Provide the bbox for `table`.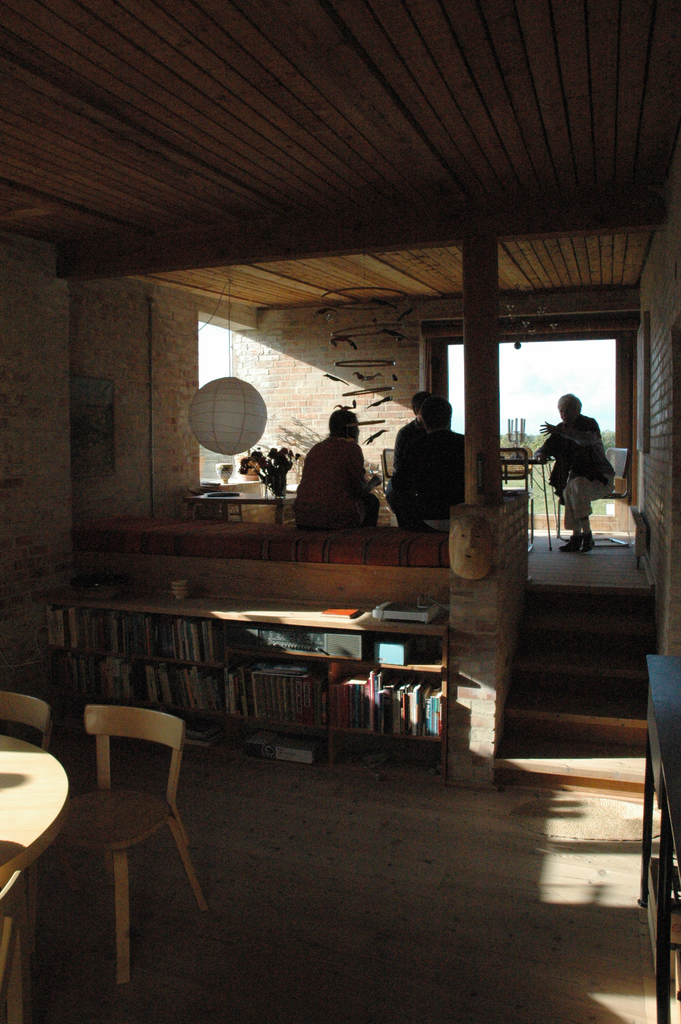
(x1=191, y1=491, x2=284, y2=522).
